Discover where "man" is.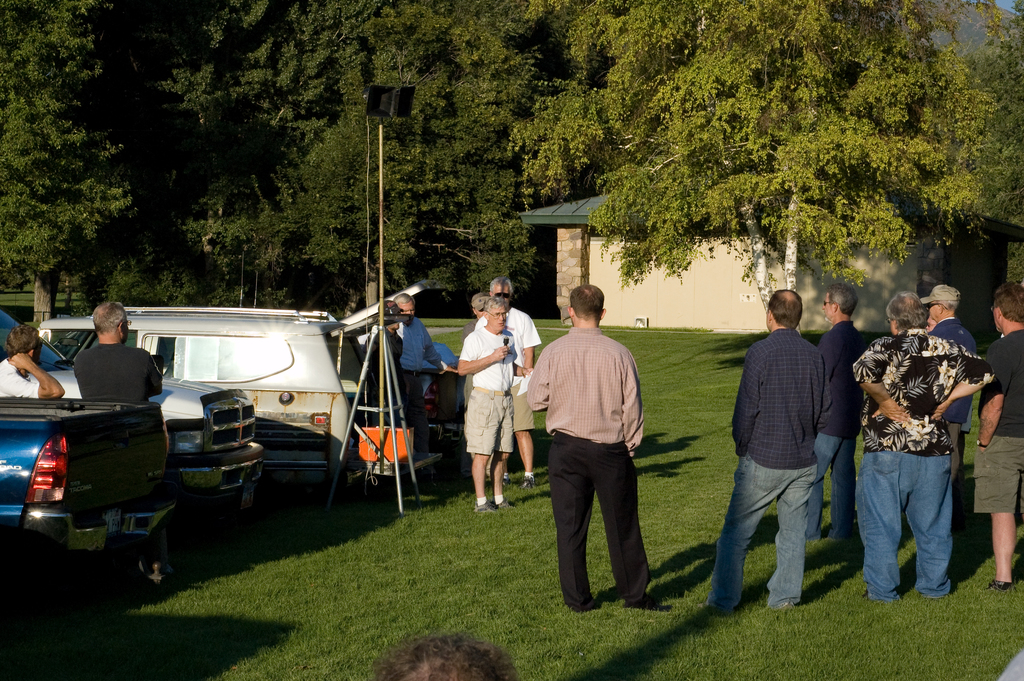
Discovered at detection(360, 291, 448, 469).
